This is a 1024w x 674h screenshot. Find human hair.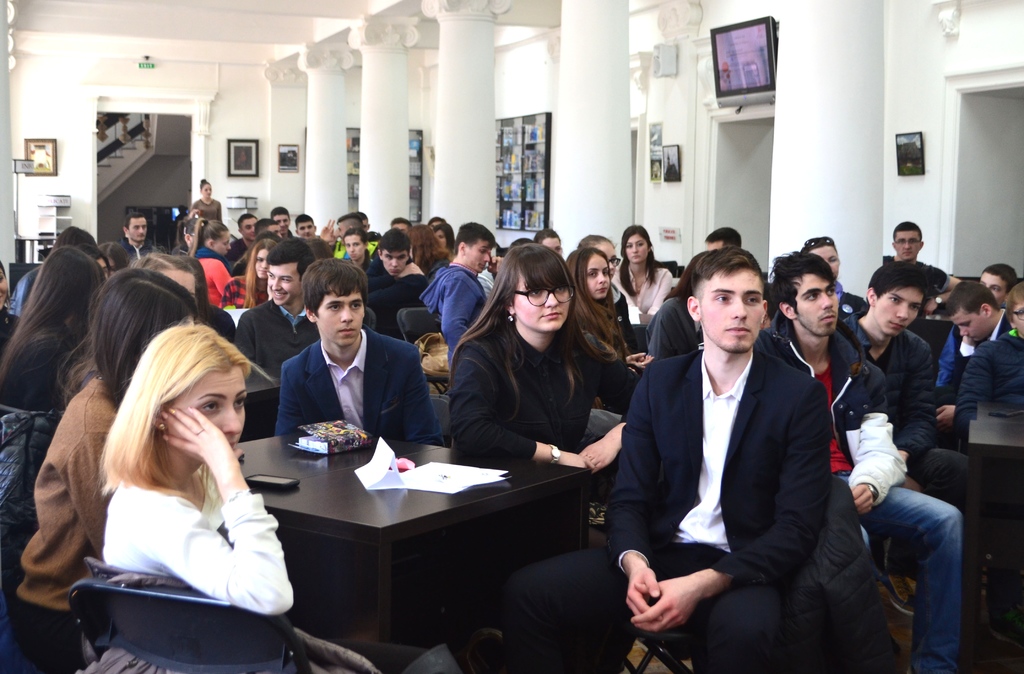
Bounding box: <box>301,257,370,319</box>.
